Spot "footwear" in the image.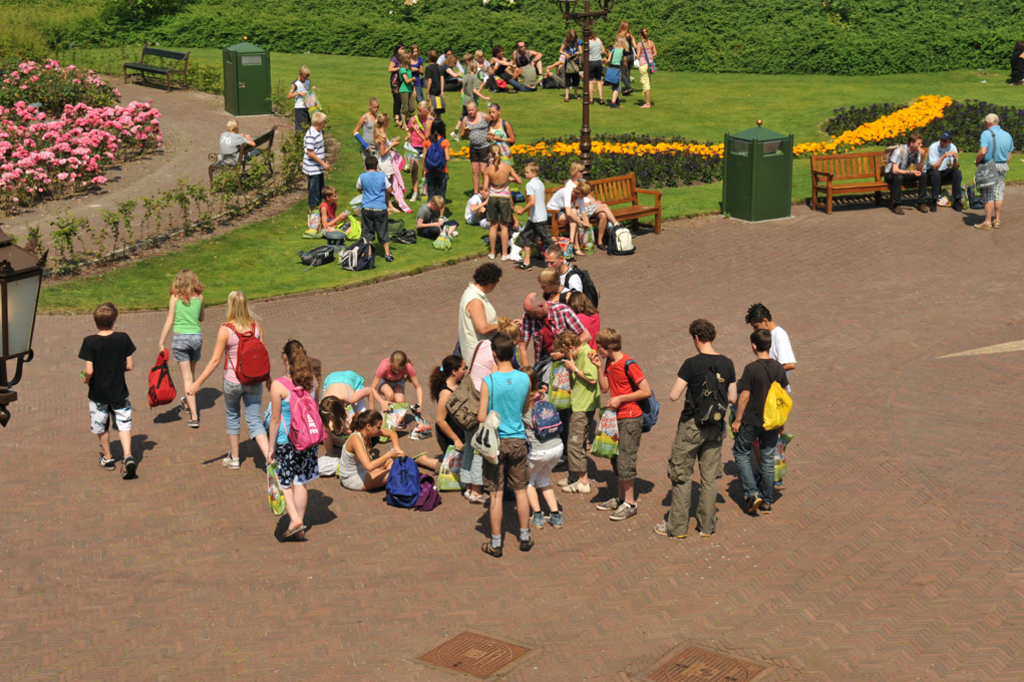
"footwear" found at <box>544,509,561,526</box>.
